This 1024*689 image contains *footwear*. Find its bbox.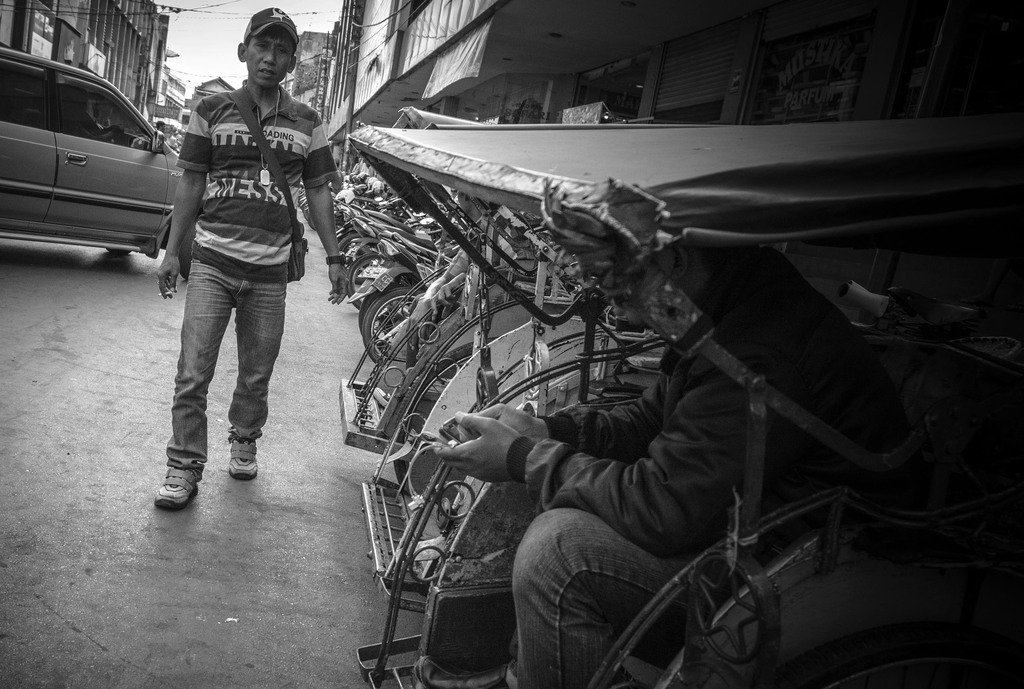
416, 658, 513, 688.
